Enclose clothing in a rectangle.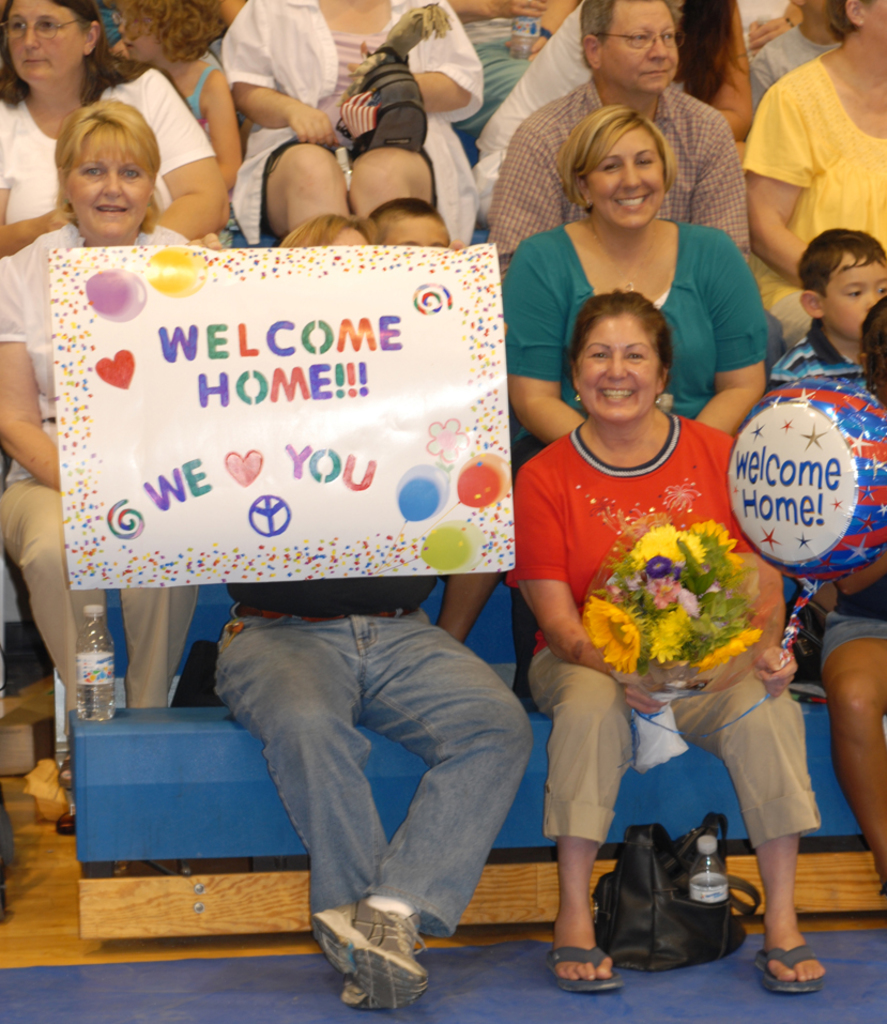
Rect(487, 428, 817, 839).
